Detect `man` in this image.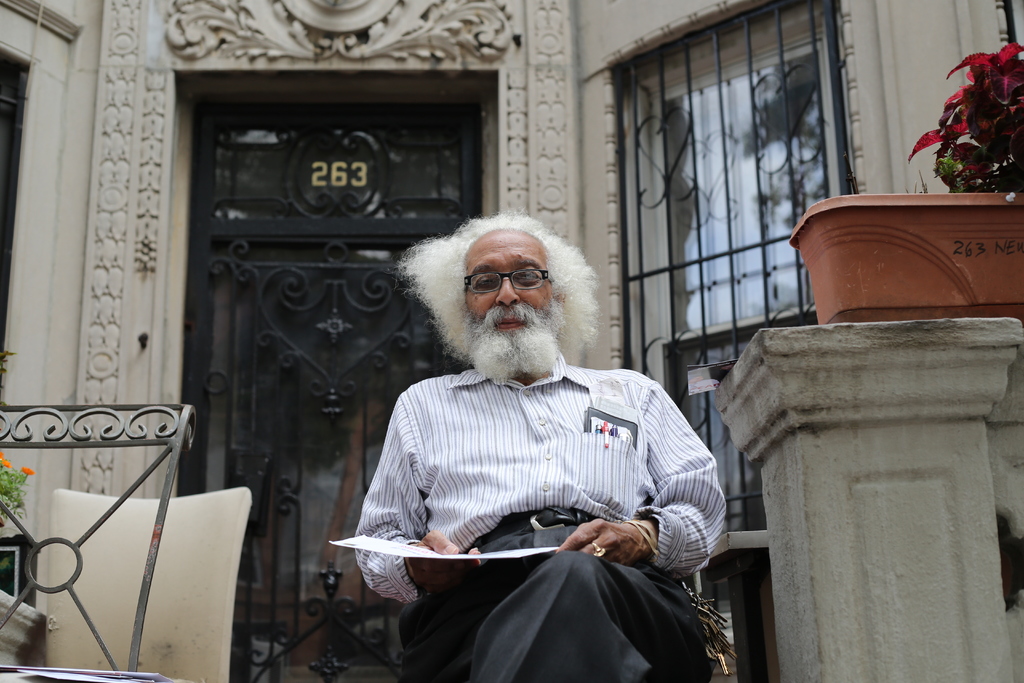
Detection: bbox=(329, 192, 728, 659).
